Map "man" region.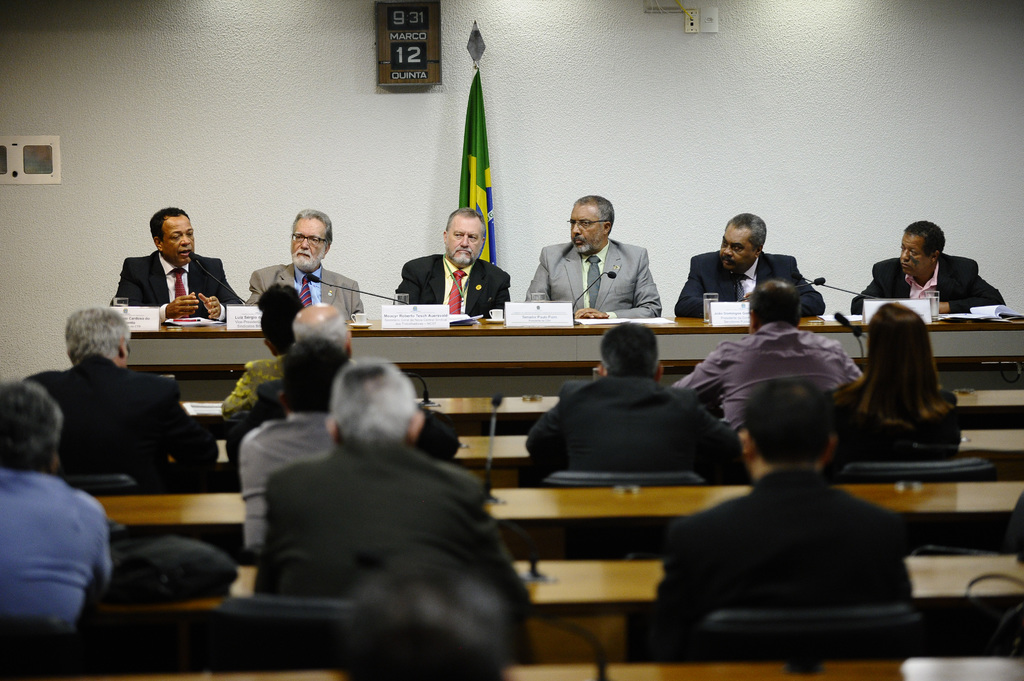
Mapped to crop(218, 305, 455, 496).
